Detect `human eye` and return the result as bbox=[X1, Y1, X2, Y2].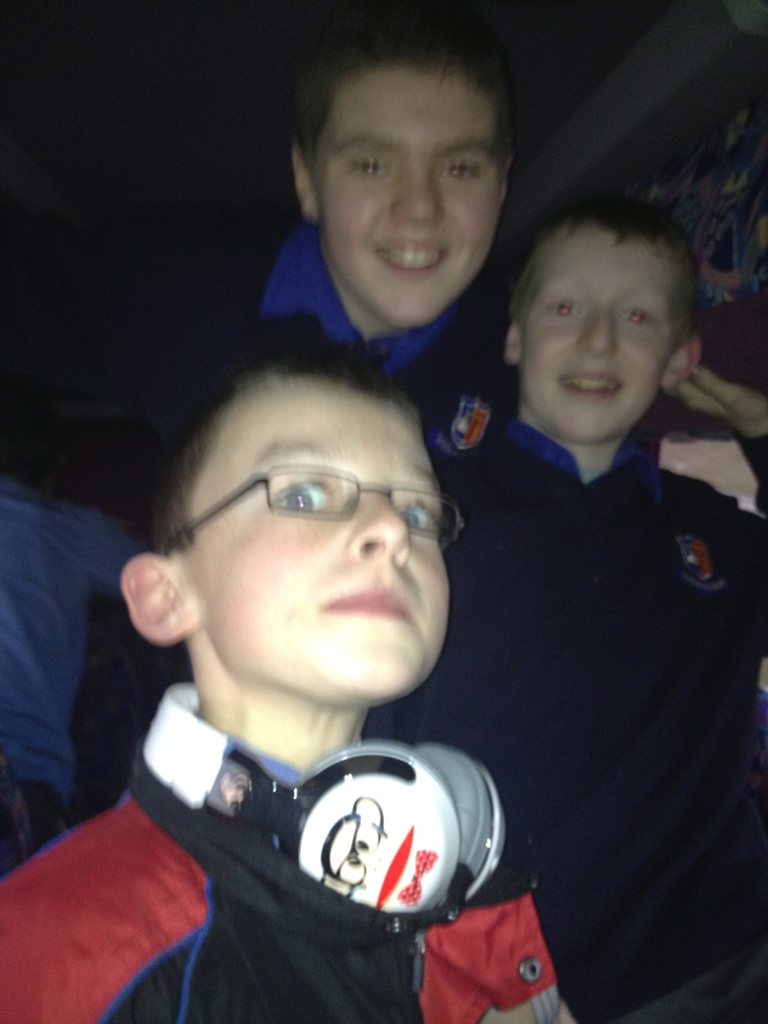
bbox=[388, 490, 452, 552].
